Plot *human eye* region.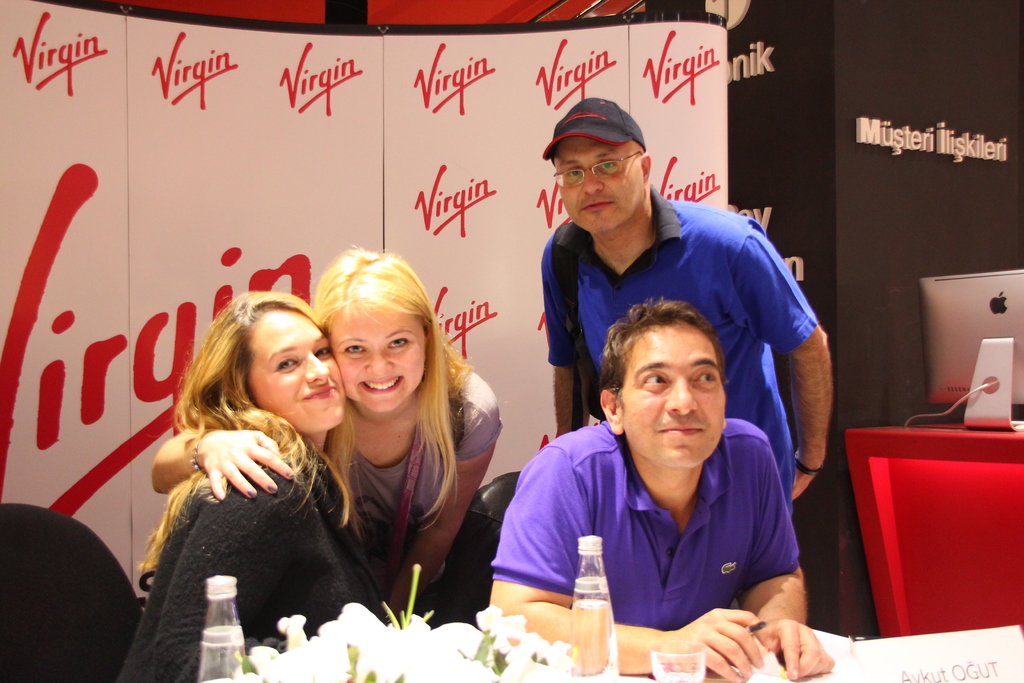
Plotted at [691,367,718,395].
